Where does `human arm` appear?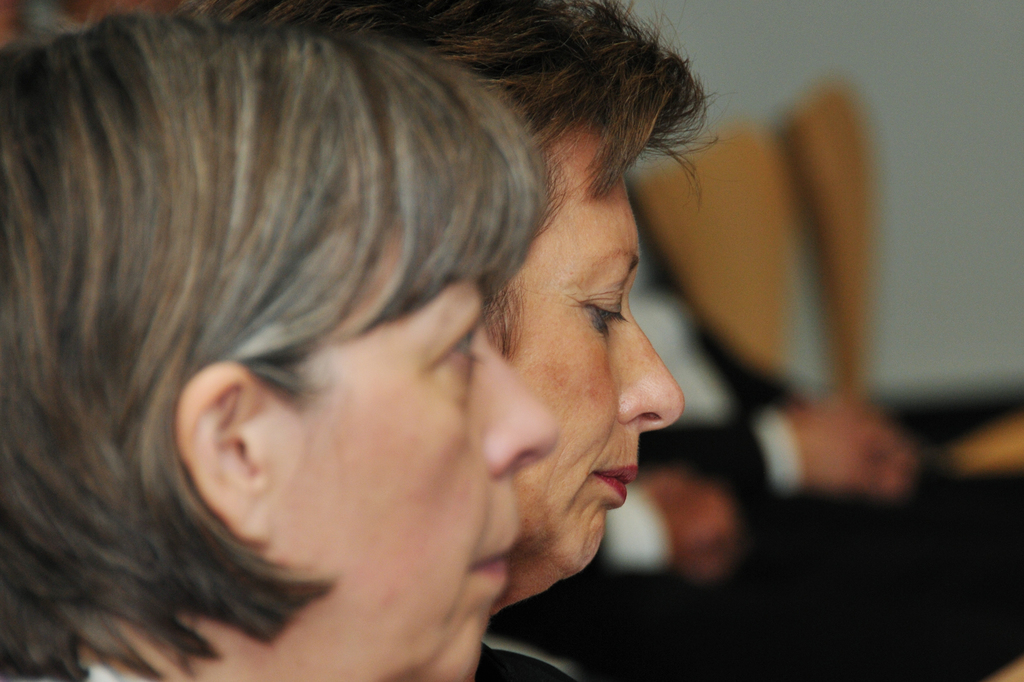
Appears at [609, 489, 755, 599].
